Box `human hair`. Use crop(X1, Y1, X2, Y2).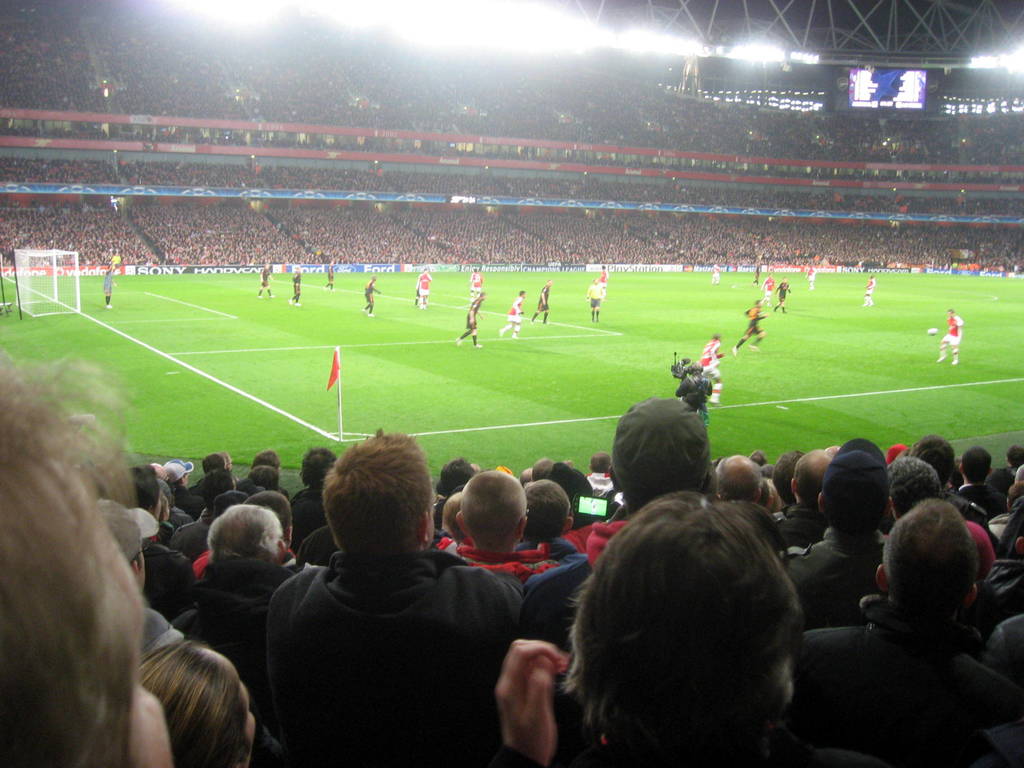
crop(882, 495, 979, 623).
